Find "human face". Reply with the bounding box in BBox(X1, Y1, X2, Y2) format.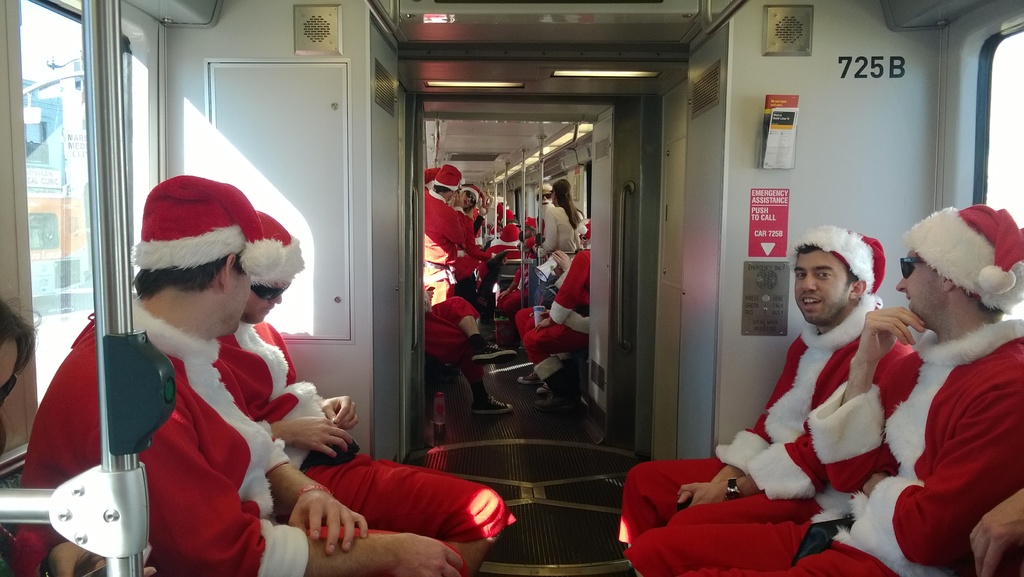
BBox(225, 255, 248, 331).
